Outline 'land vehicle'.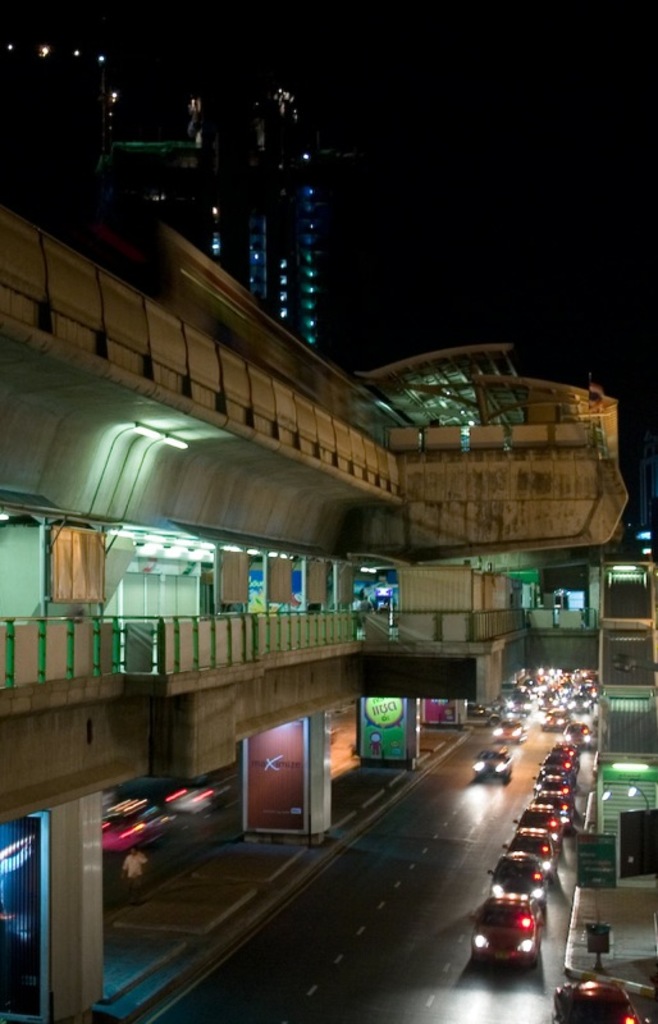
Outline: locate(531, 772, 575, 805).
